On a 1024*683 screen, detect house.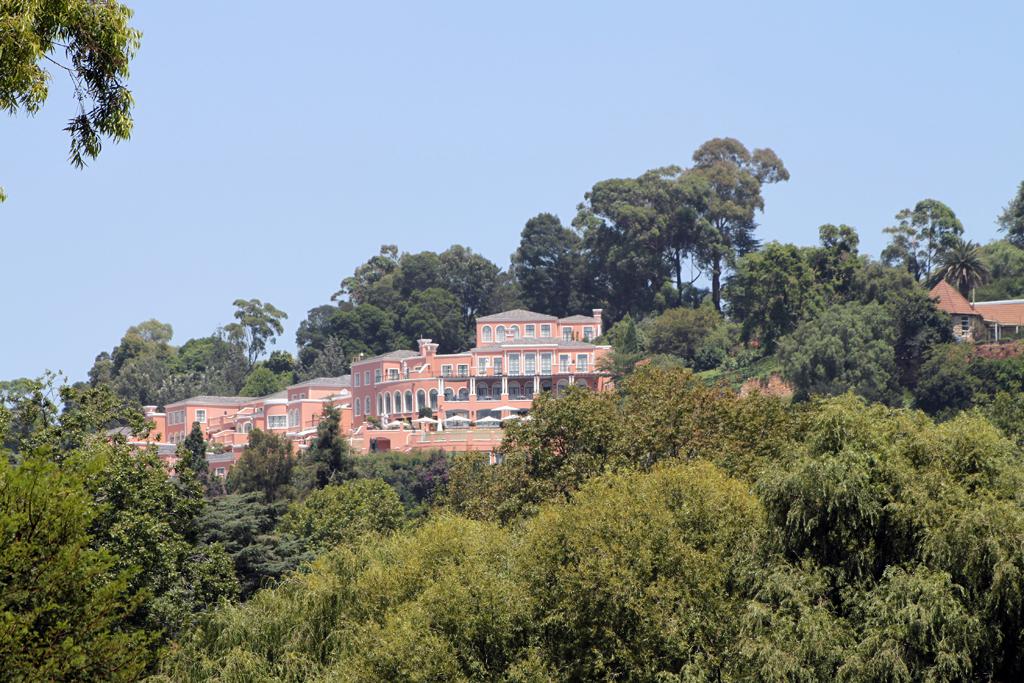
select_region(932, 270, 1023, 365).
